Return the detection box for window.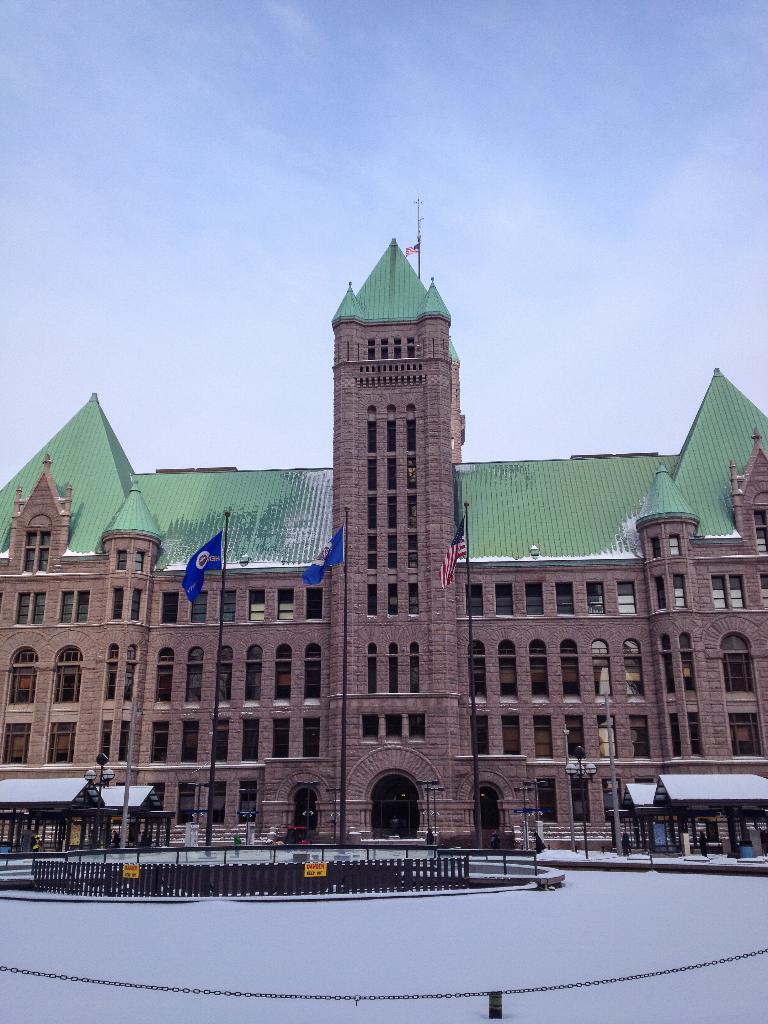
(45,721,77,765).
